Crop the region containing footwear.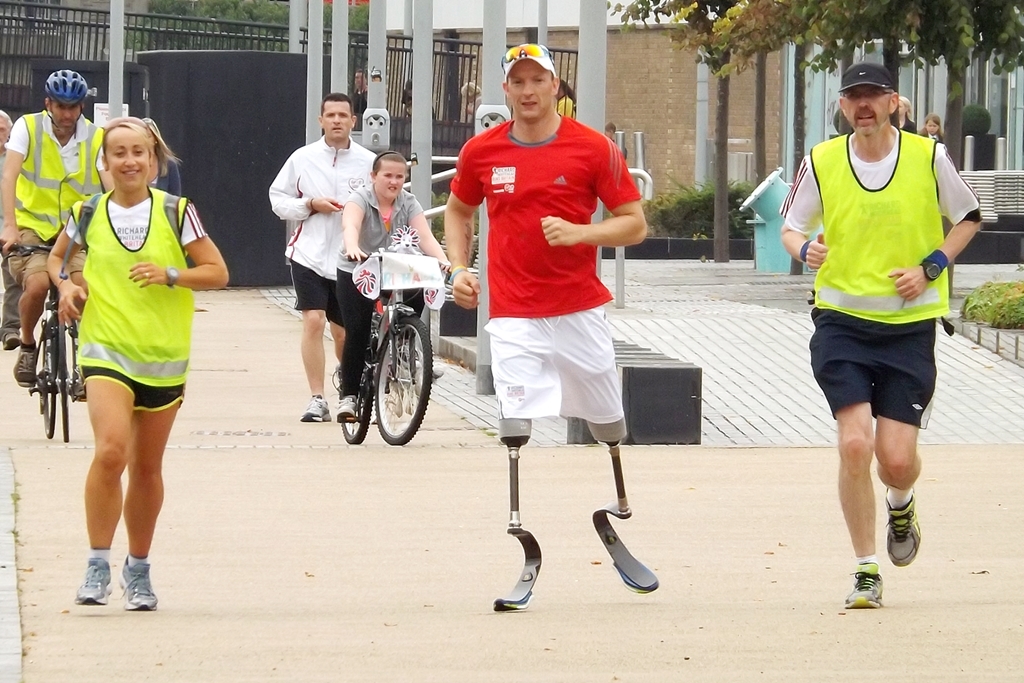
Crop region: bbox(1, 328, 26, 352).
